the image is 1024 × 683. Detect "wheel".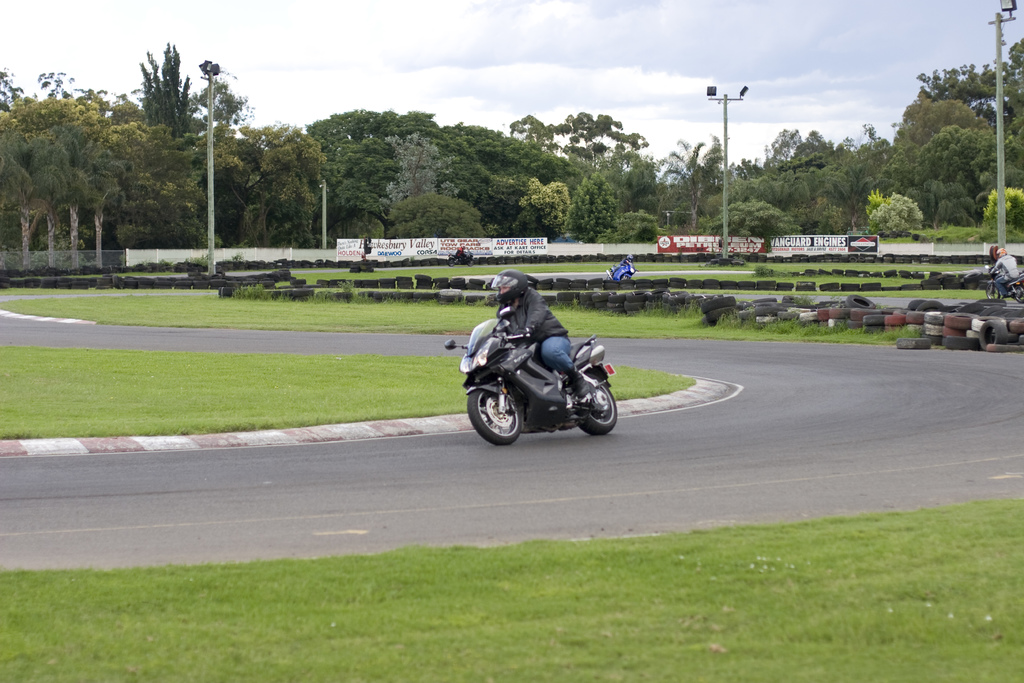
Detection: locate(986, 285, 1000, 299).
